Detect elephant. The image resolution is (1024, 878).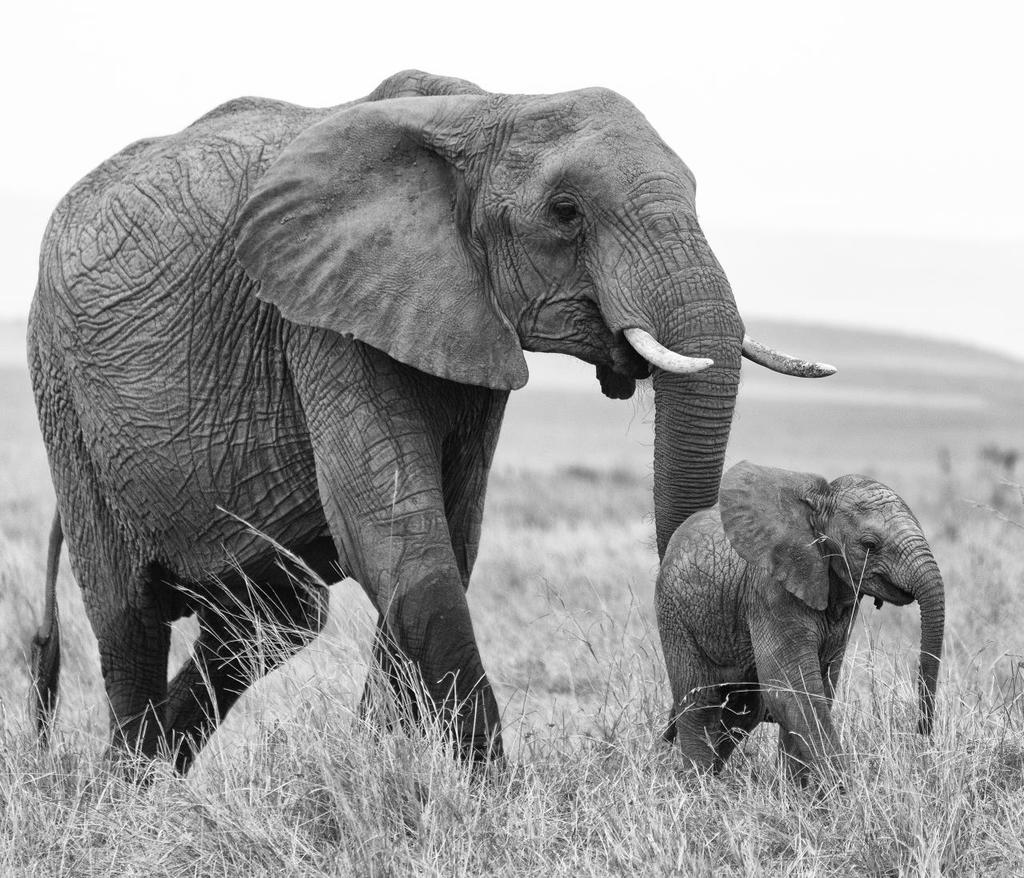
box=[30, 68, 839, 793].
